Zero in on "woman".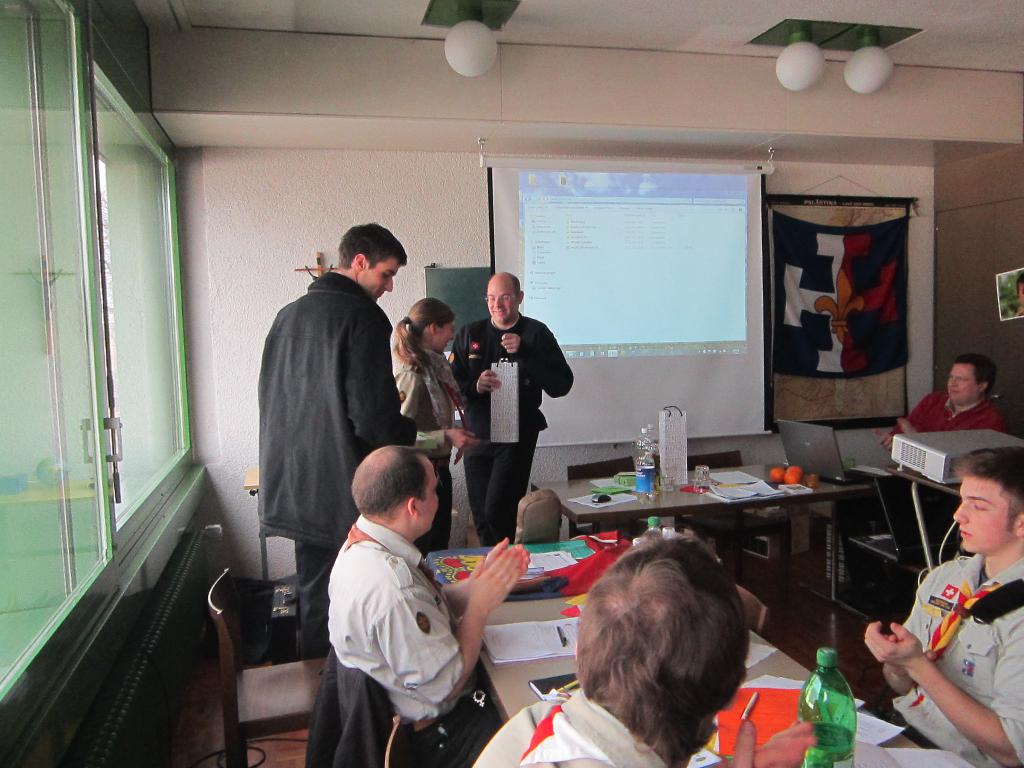
Zeroed in: 392, 296, 482, 550.
